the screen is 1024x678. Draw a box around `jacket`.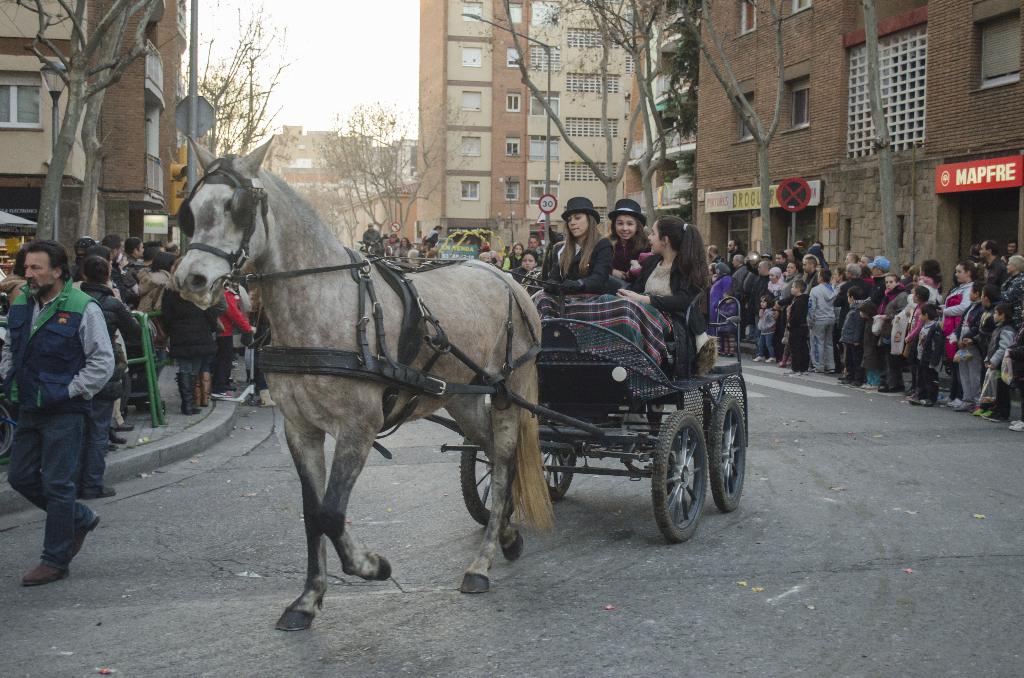
{"left": 6, "top": 275, "right": 102, "bottom": 414}.
